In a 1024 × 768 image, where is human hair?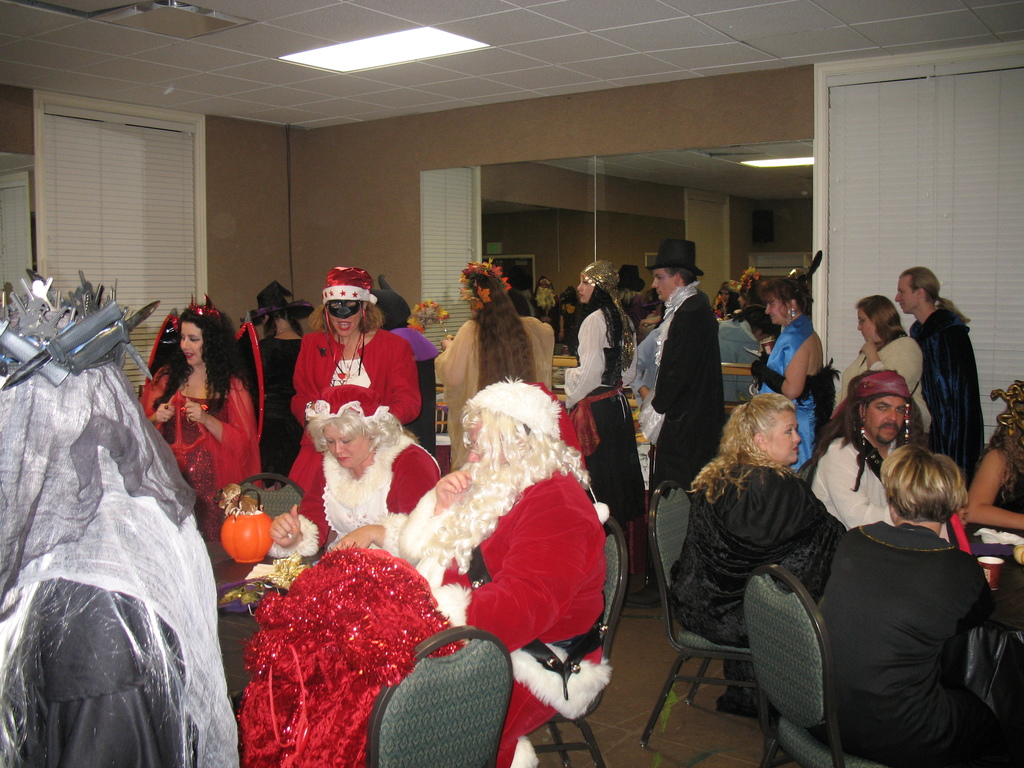
<region>684, 392, 805, 506</region>.
